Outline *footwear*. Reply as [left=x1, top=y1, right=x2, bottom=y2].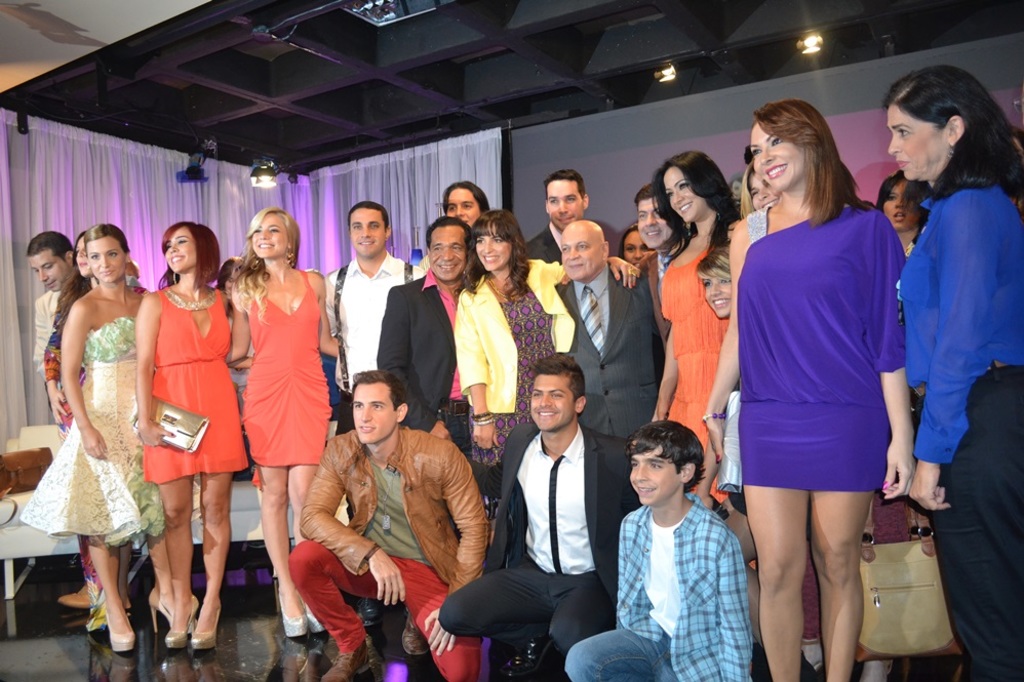
[left=149, top=585, right=162, bottom=637].
